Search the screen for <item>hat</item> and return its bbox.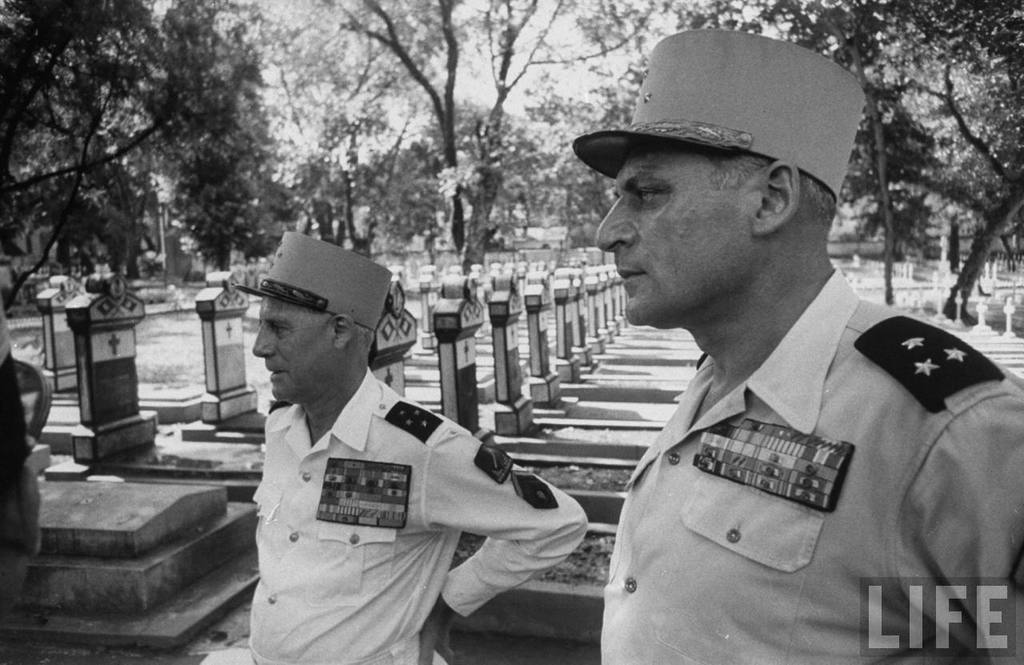
Found: 234, 229, 398, 333.
